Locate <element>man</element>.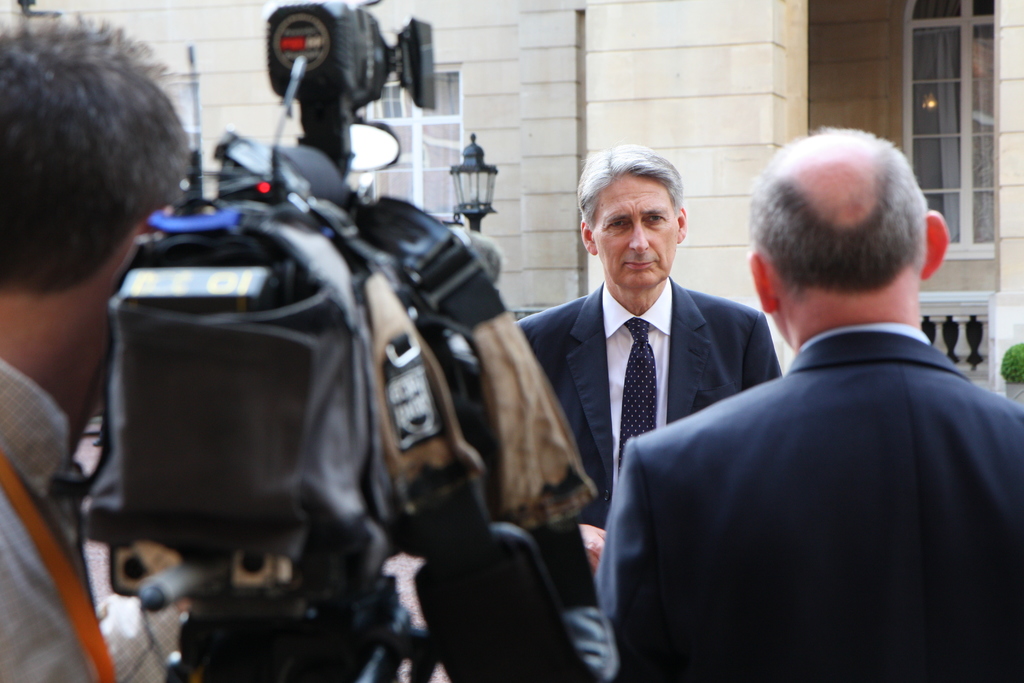
Bounding box: x1=502 y1=145 x2=795 y2=534.
